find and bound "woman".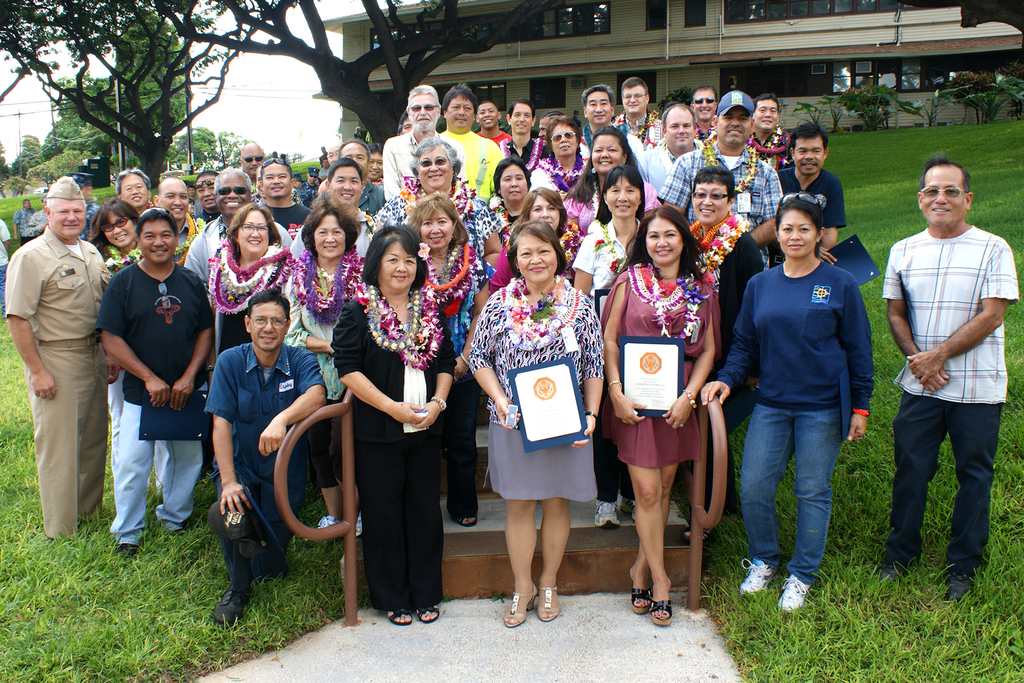
Bound: bbox=[476, 224, 611, 626].
